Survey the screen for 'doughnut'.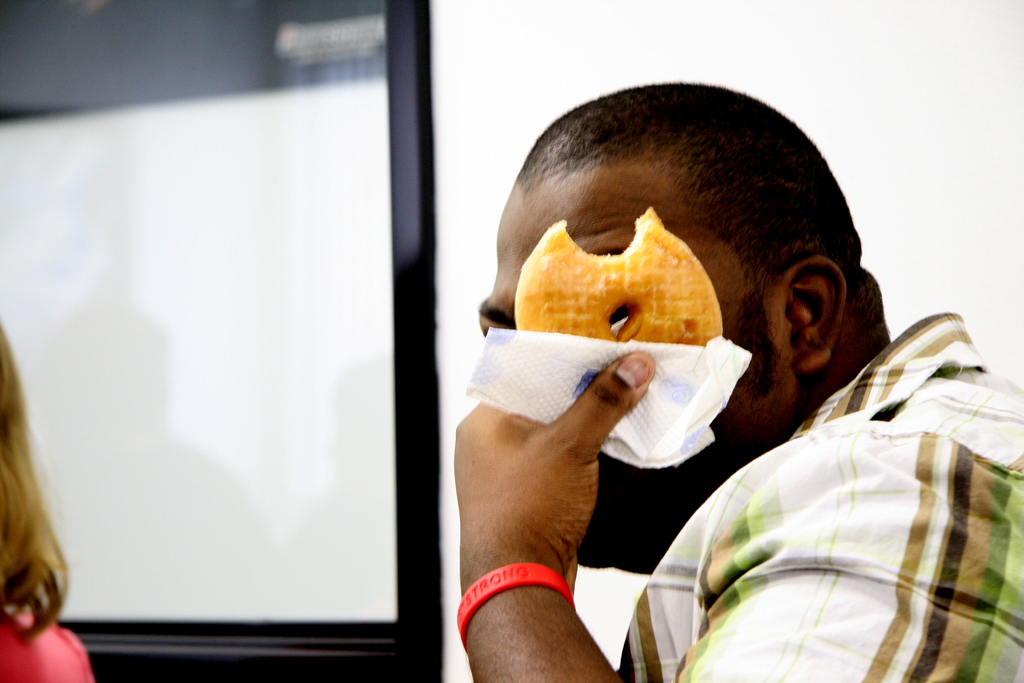
Survey found: 515 205 723 347.
